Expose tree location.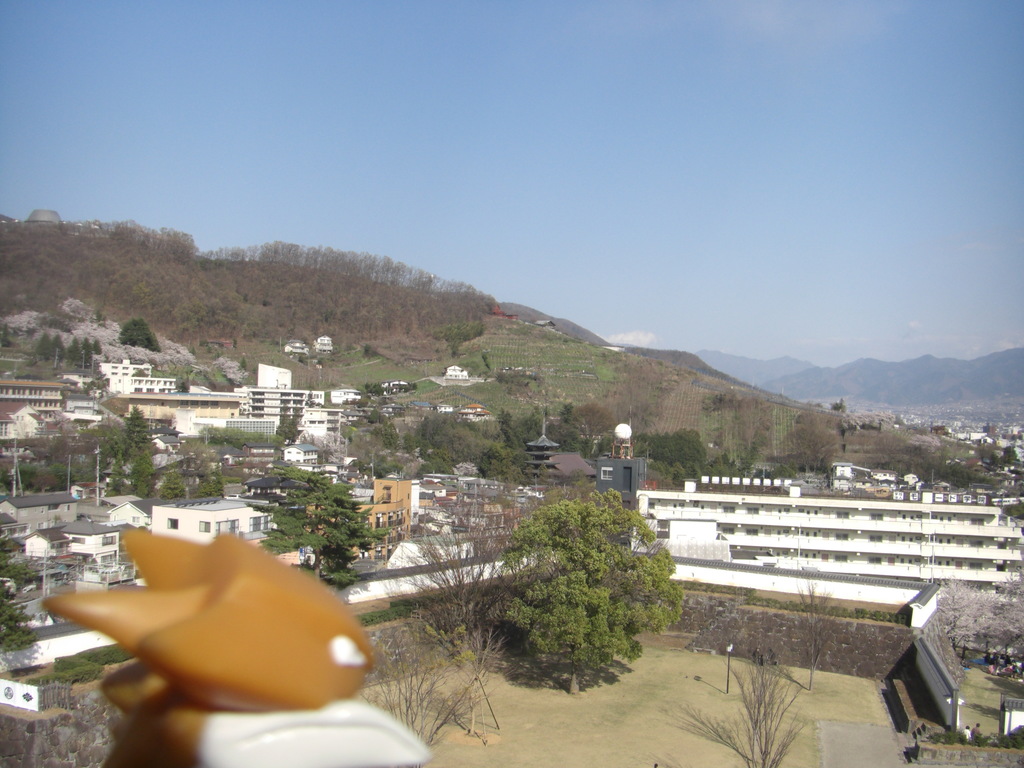
Exposed at l=679, t=428, r=705, b=478.
